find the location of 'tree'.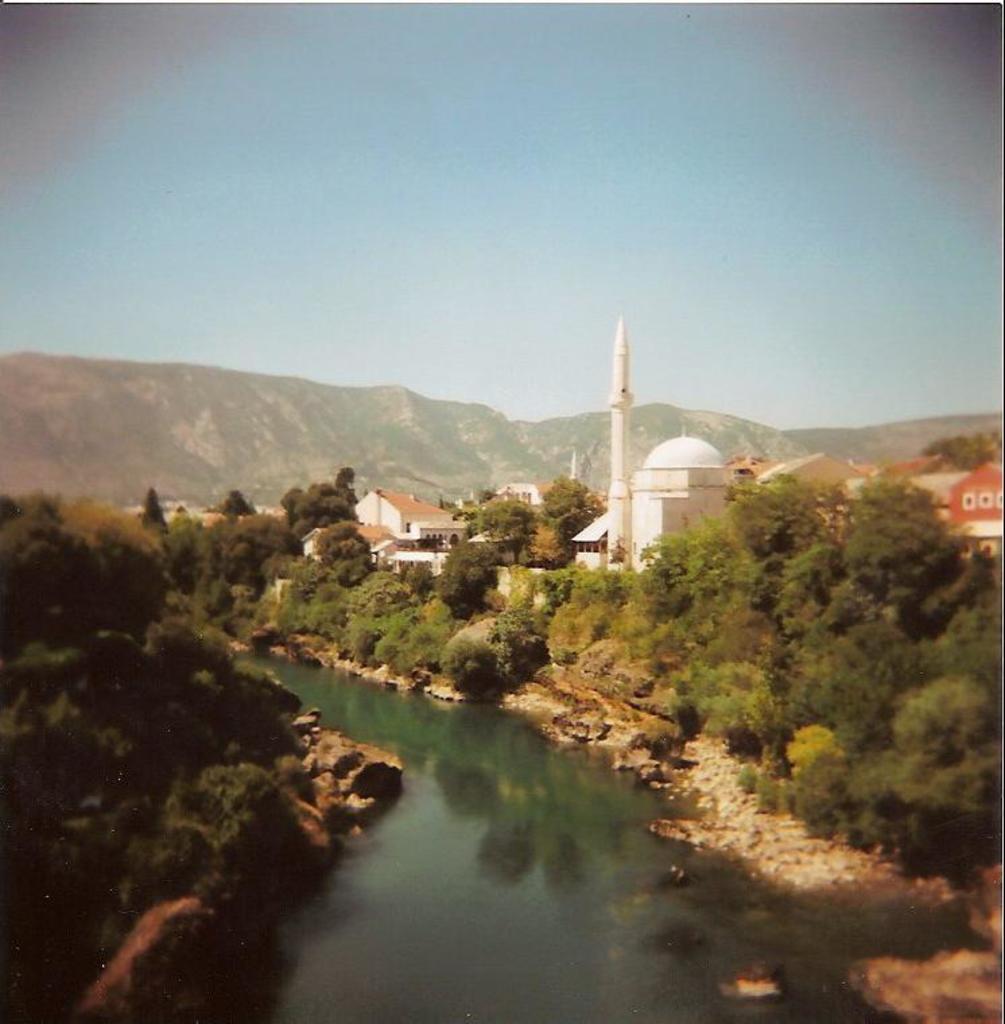
Location: box(438, 631, 494, 695).
